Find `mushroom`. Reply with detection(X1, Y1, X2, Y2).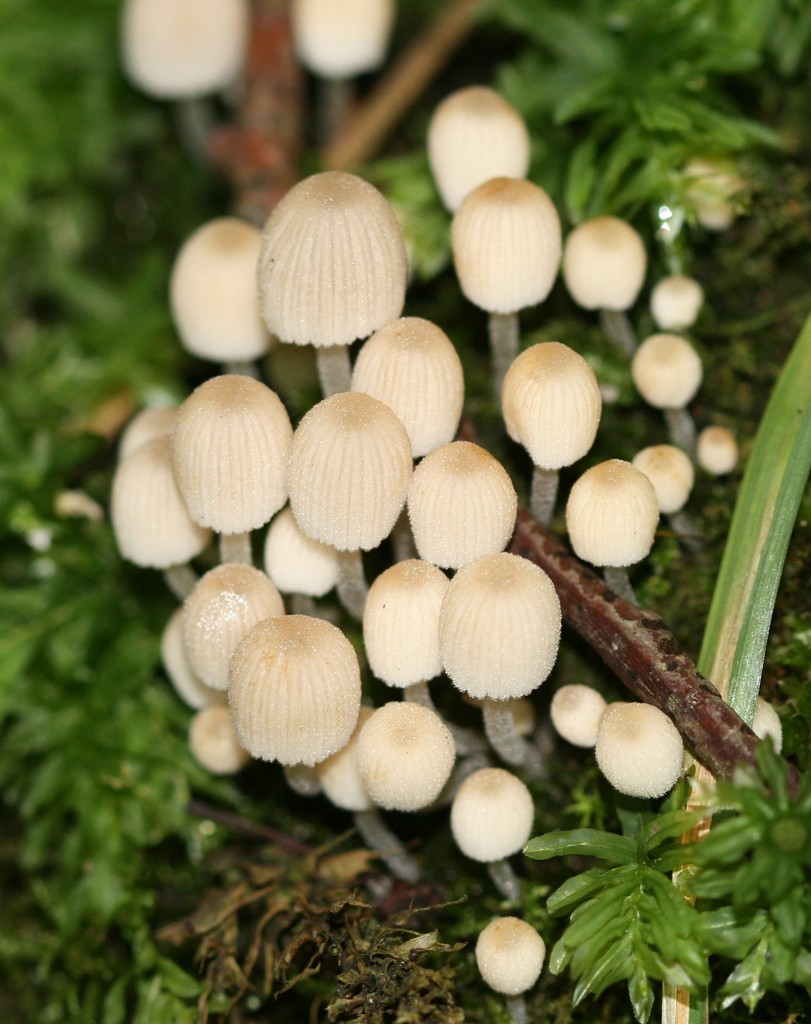
detection(186, 564, 287, 694).
